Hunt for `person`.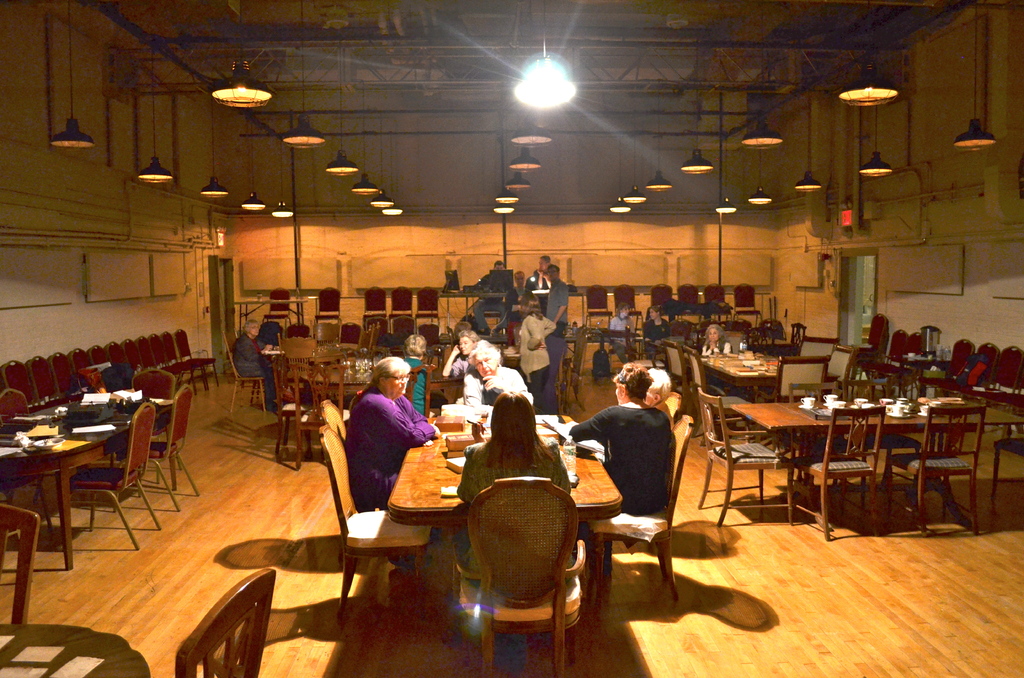
Hunted down at <bbox>398, 336, 433, 416</bbox>.
